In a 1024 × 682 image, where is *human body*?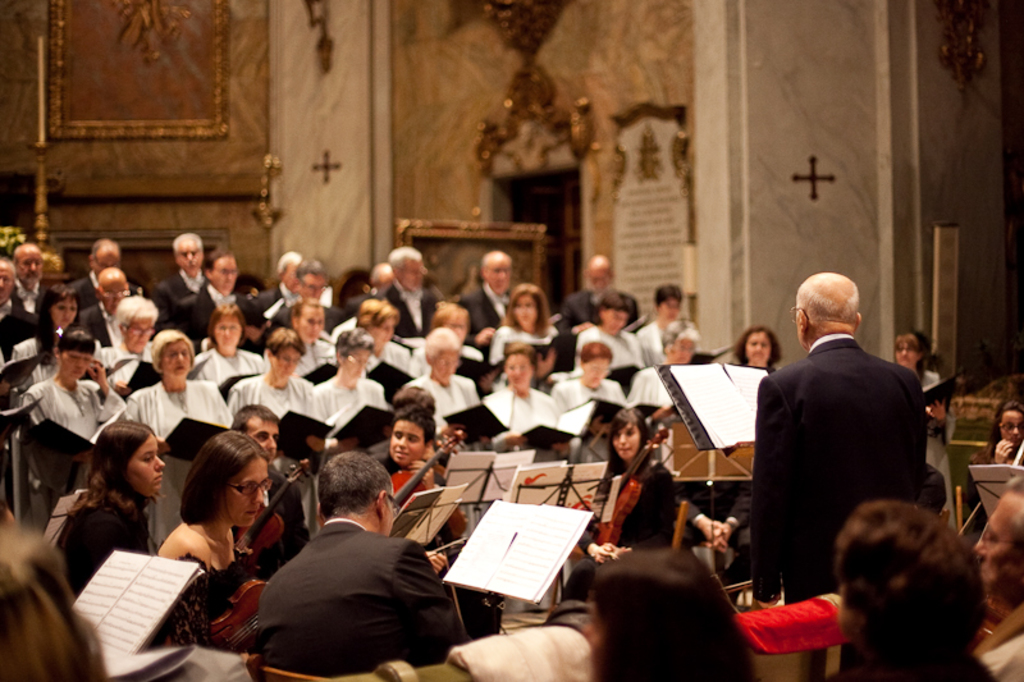
region(224, 411, 310, 545).
